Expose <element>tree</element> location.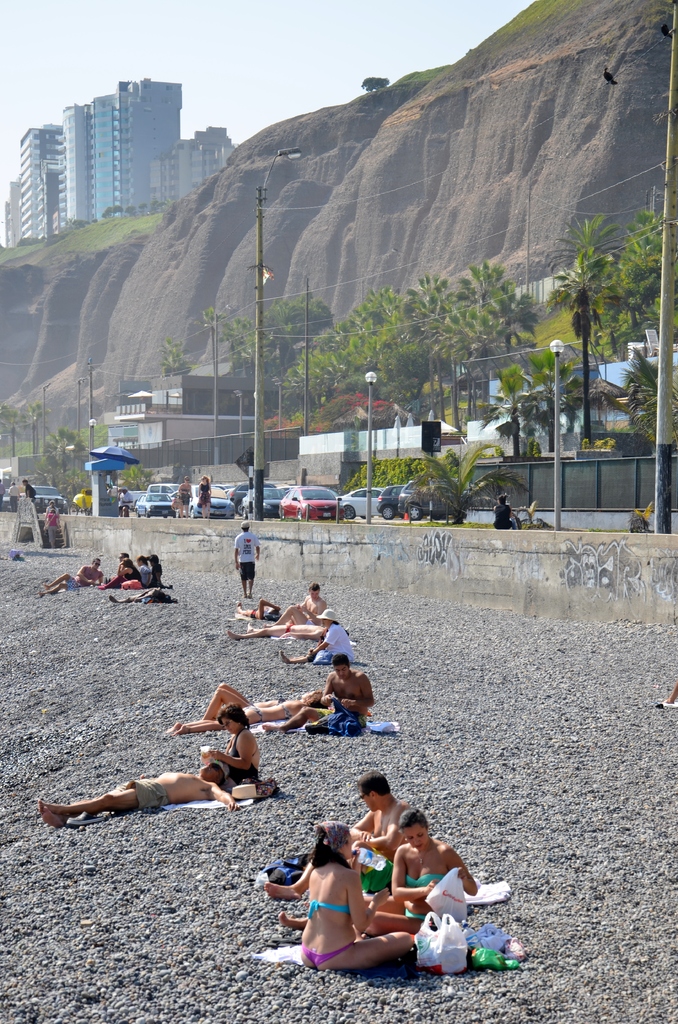
Exposed at BBox(25, 399, 53, 455).
